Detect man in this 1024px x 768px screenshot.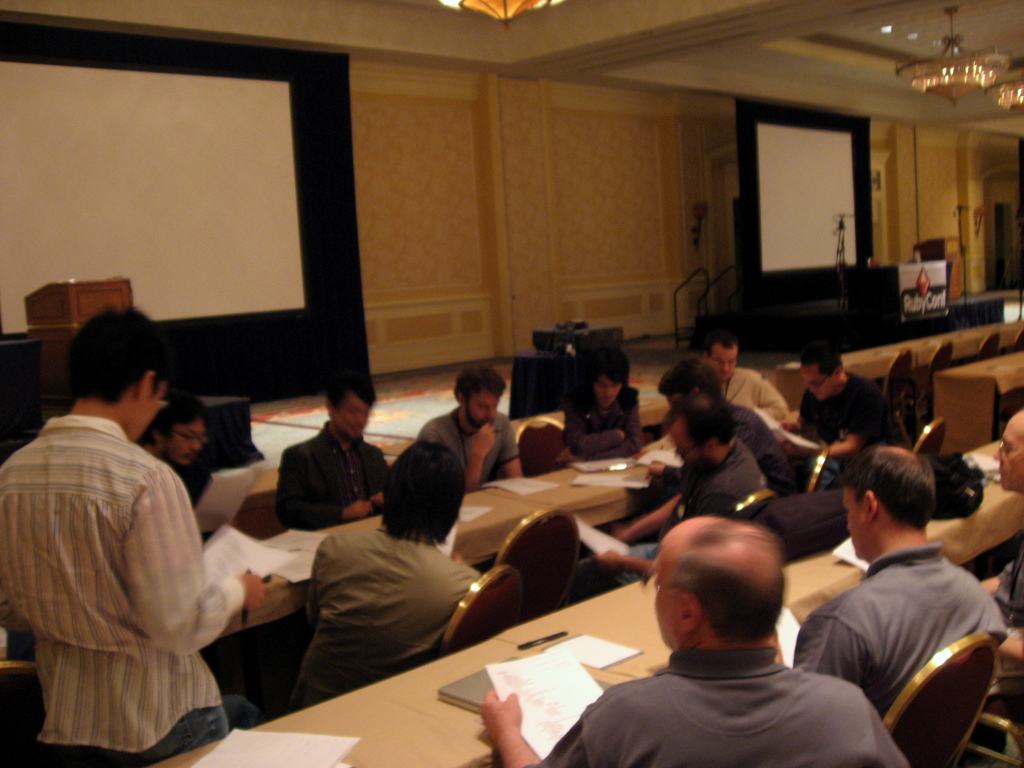
Detection: x1=0 y1=306 x2=263 y2=767.
